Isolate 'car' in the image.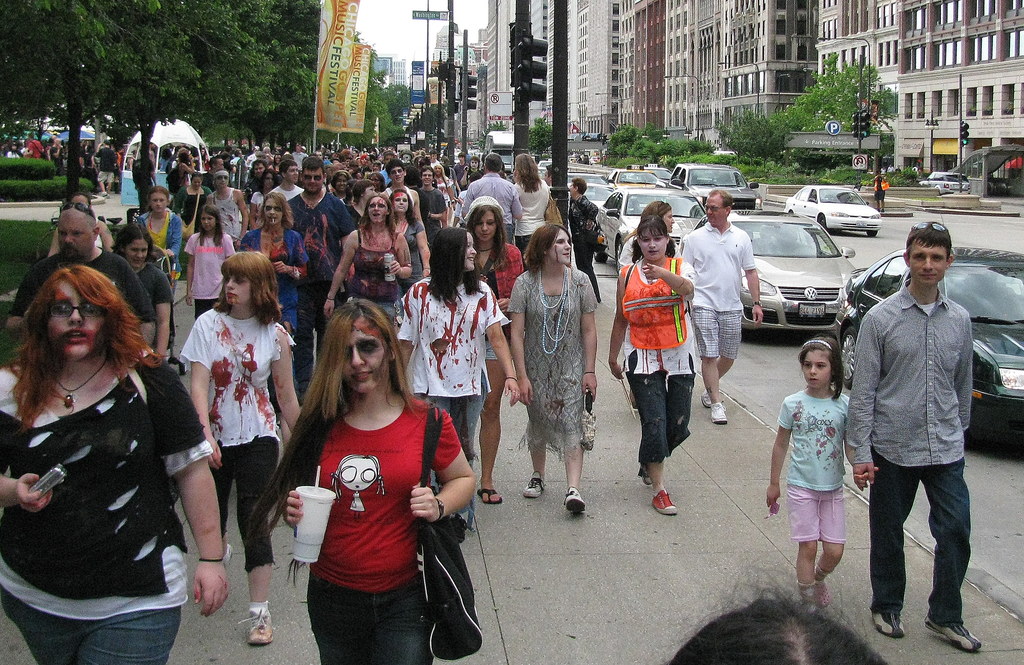
Isolated region: [600, 185, 719, 269].
